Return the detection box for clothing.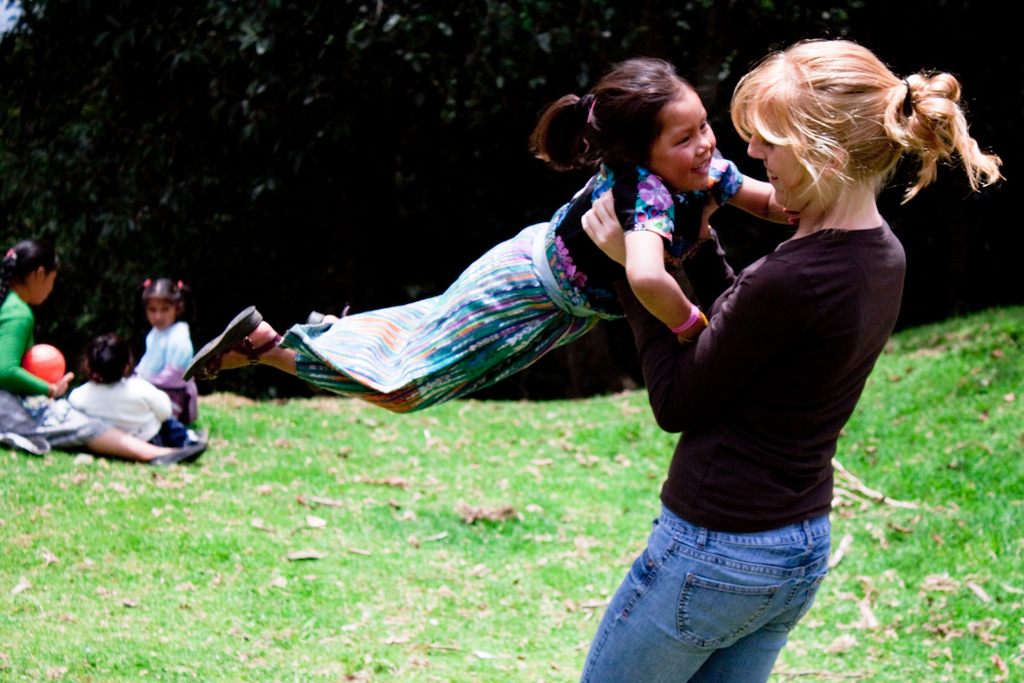
pyautogui.locateOnScreen(208, 143, 686, 452).
